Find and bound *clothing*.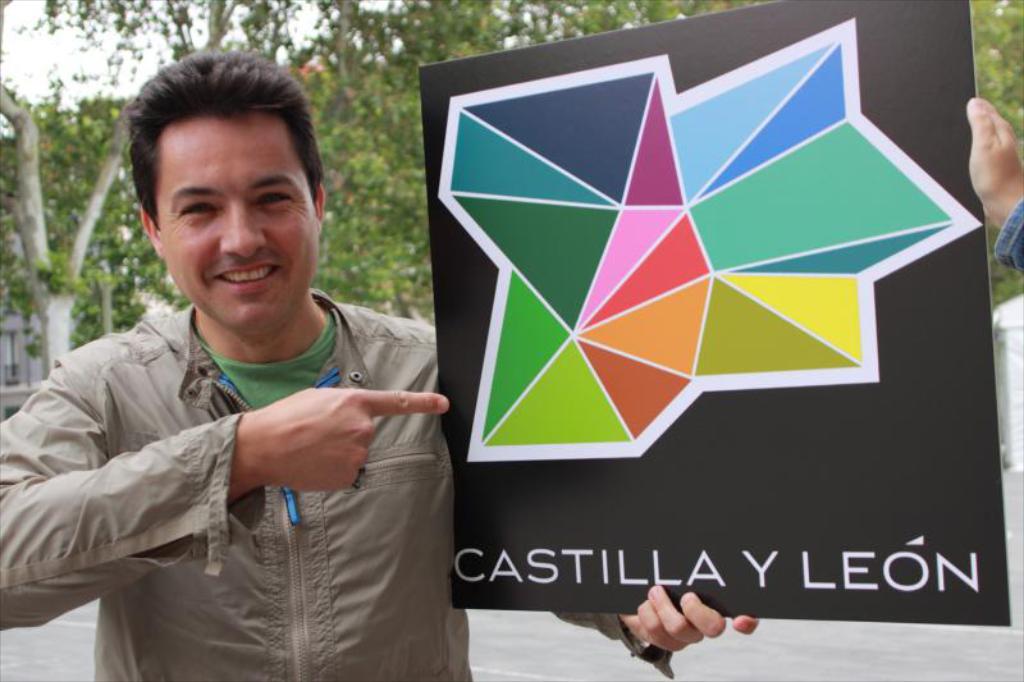
Bound: detection(0, 285, 435, 681).
